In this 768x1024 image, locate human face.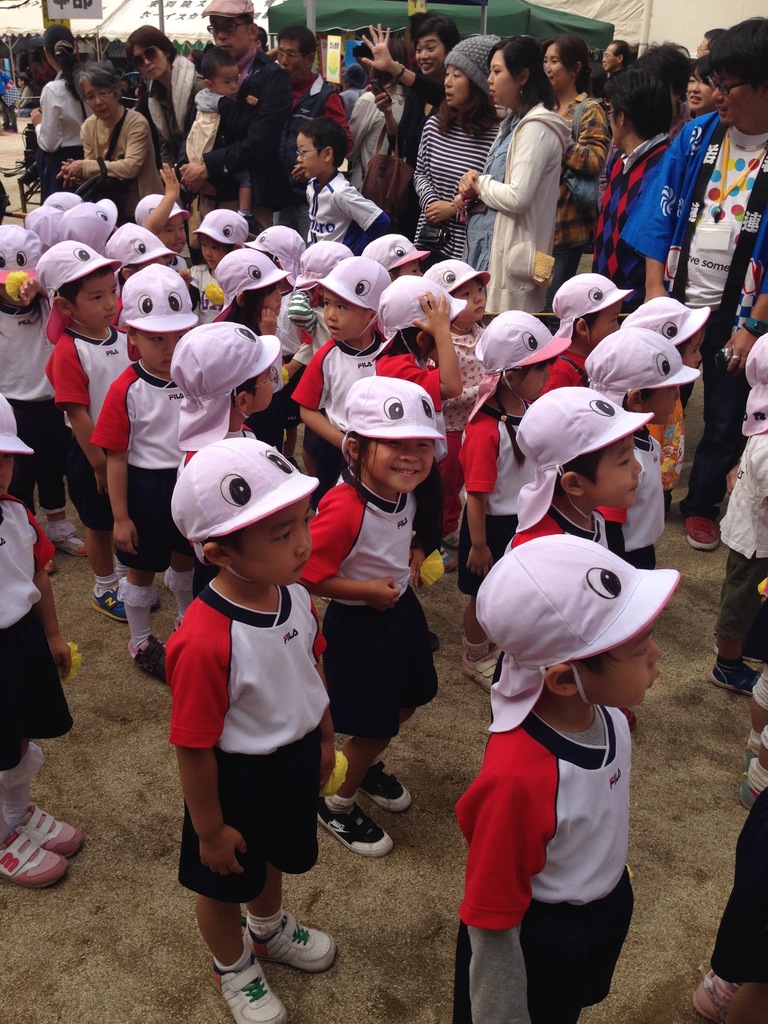
Bounding box: rect(687, 69, 715, 113).
